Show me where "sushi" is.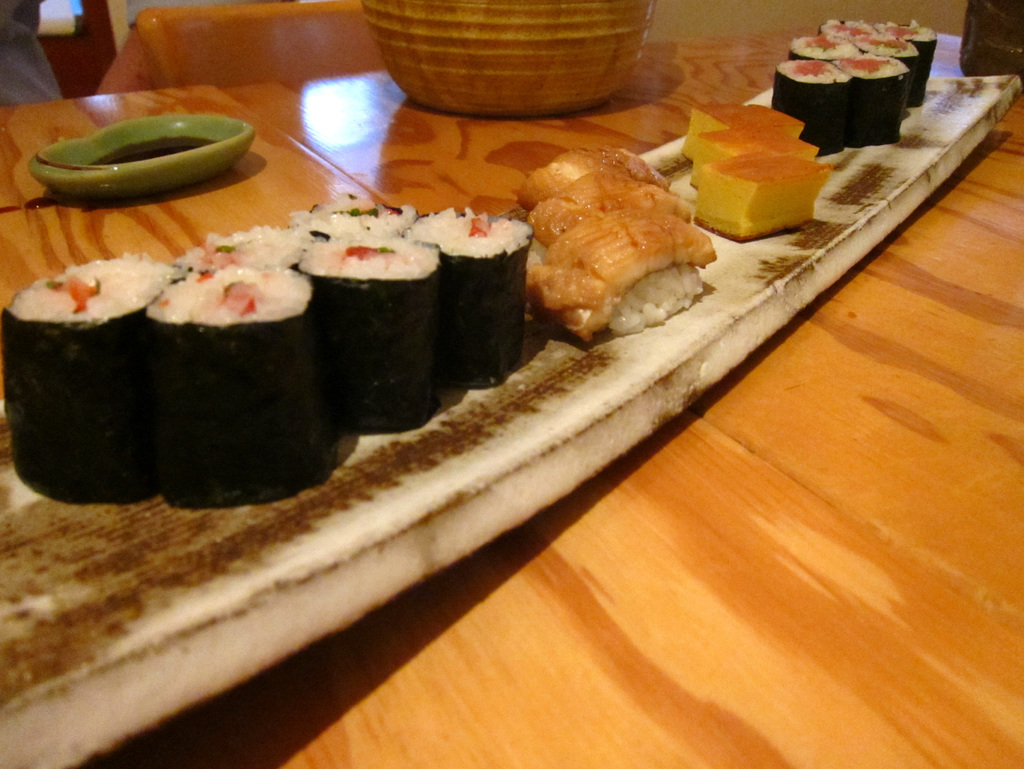
"sushi" is at 2:259:163:487.
